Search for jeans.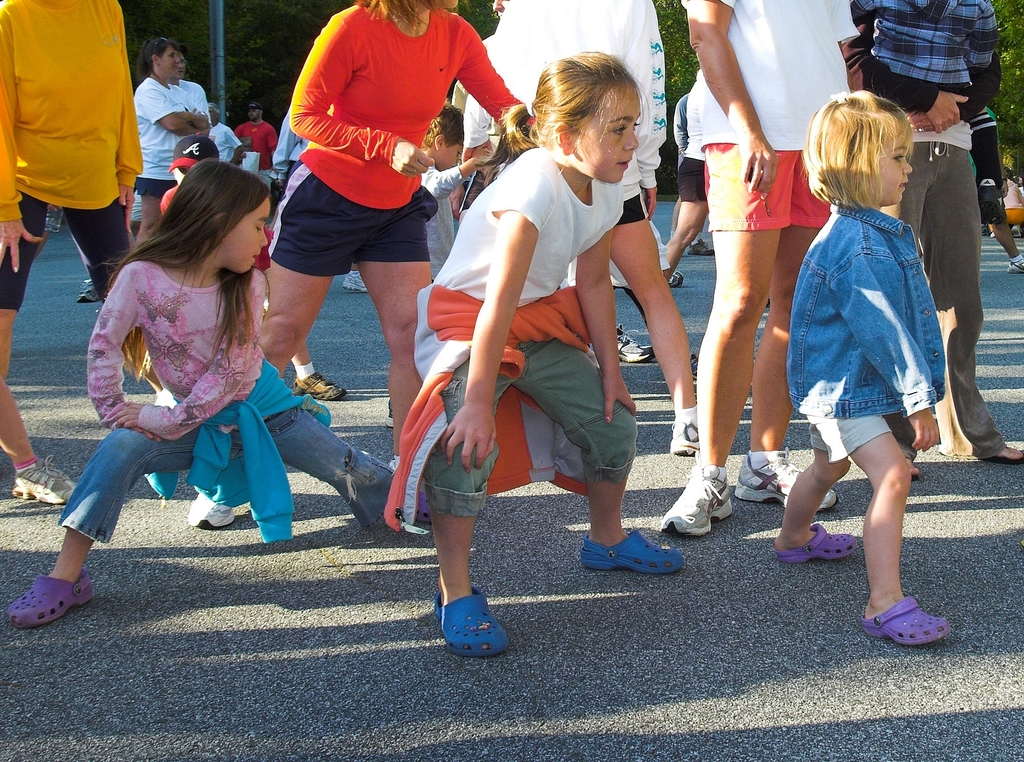
Found at bbox=(53, 379, 358, 580).
